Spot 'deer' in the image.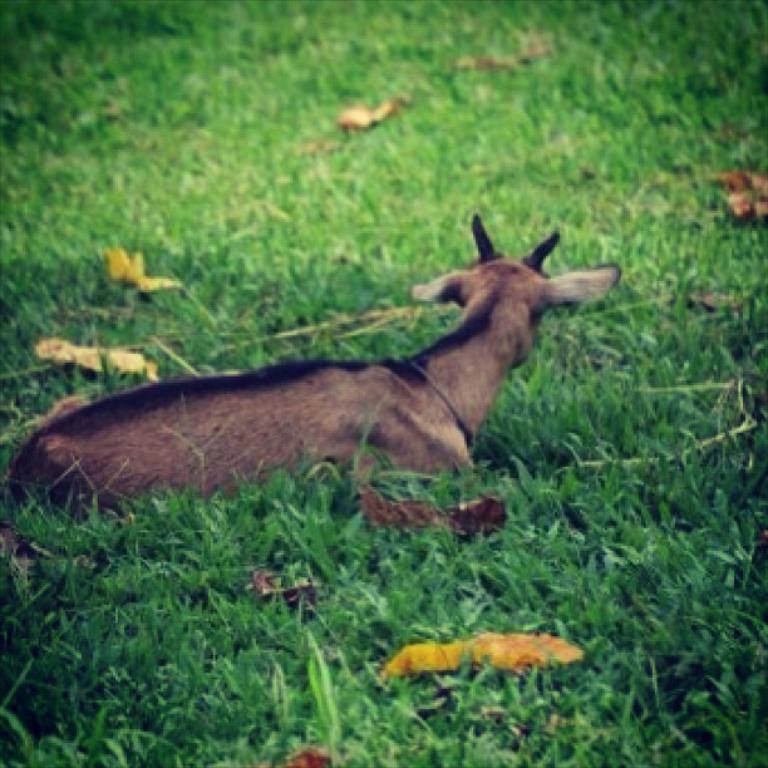
'deer' found at {"left": 6, "top": 215, "right": 621, "bottom": 526}.
